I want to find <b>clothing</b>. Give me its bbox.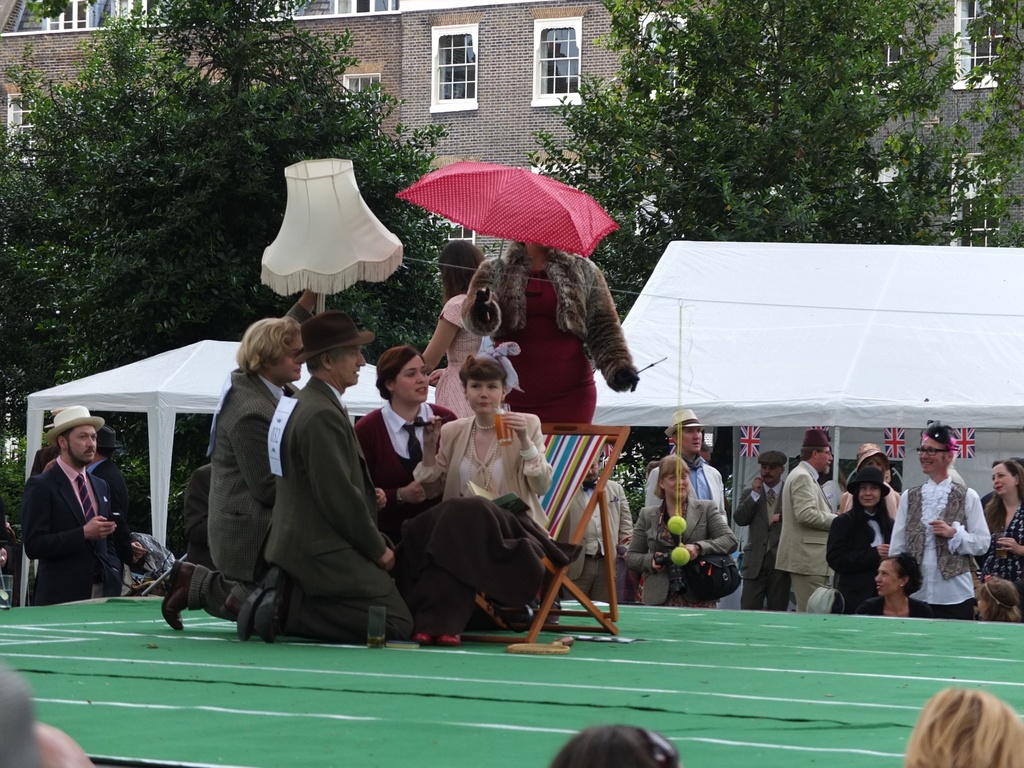
x1=82, y1=454, x2=133, y2=564.
